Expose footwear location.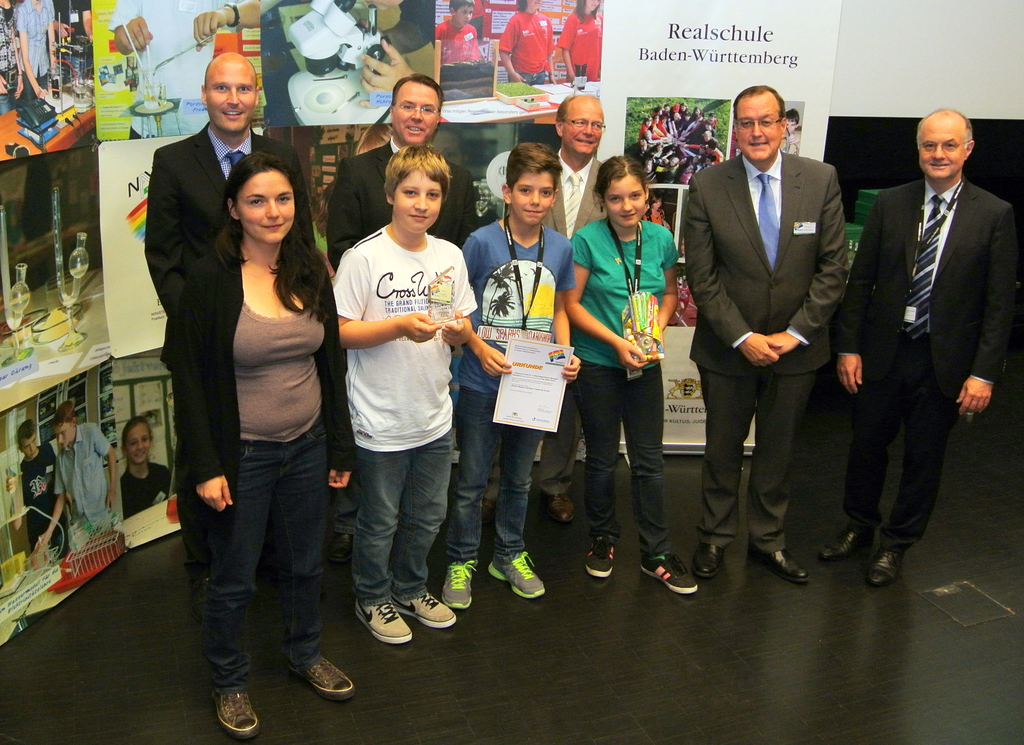
Exposed at [left=296, top=646, right=353, bottom=703].
